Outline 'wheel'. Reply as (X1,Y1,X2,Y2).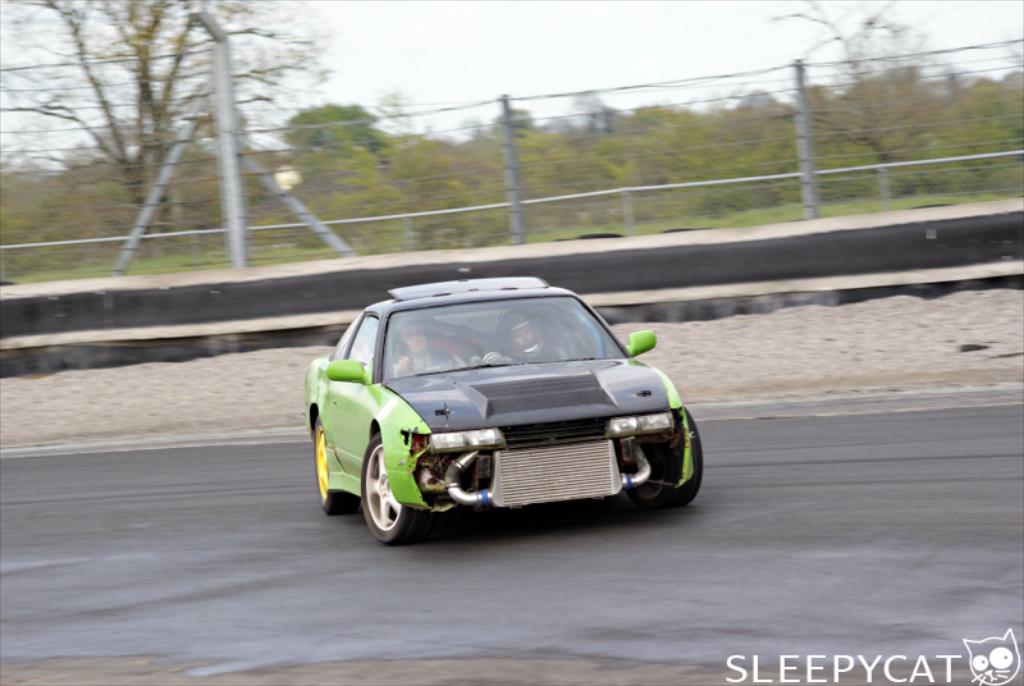
(352,442,415,548).
